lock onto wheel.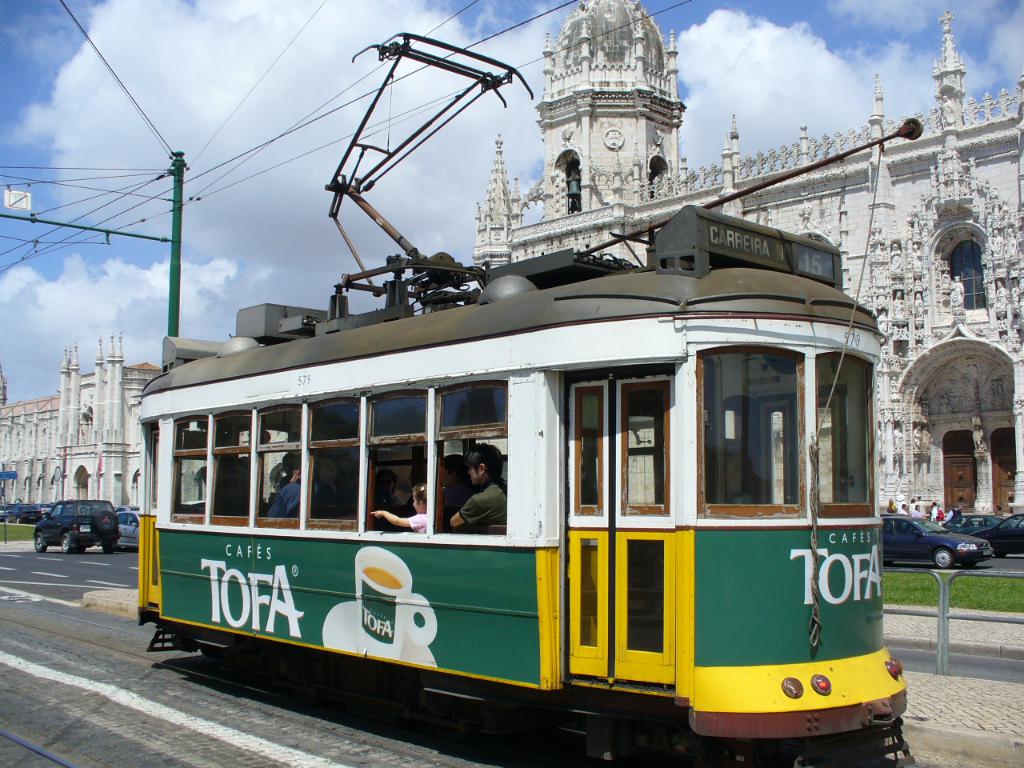
Locked: bbox(36, 532, 45, 550).
